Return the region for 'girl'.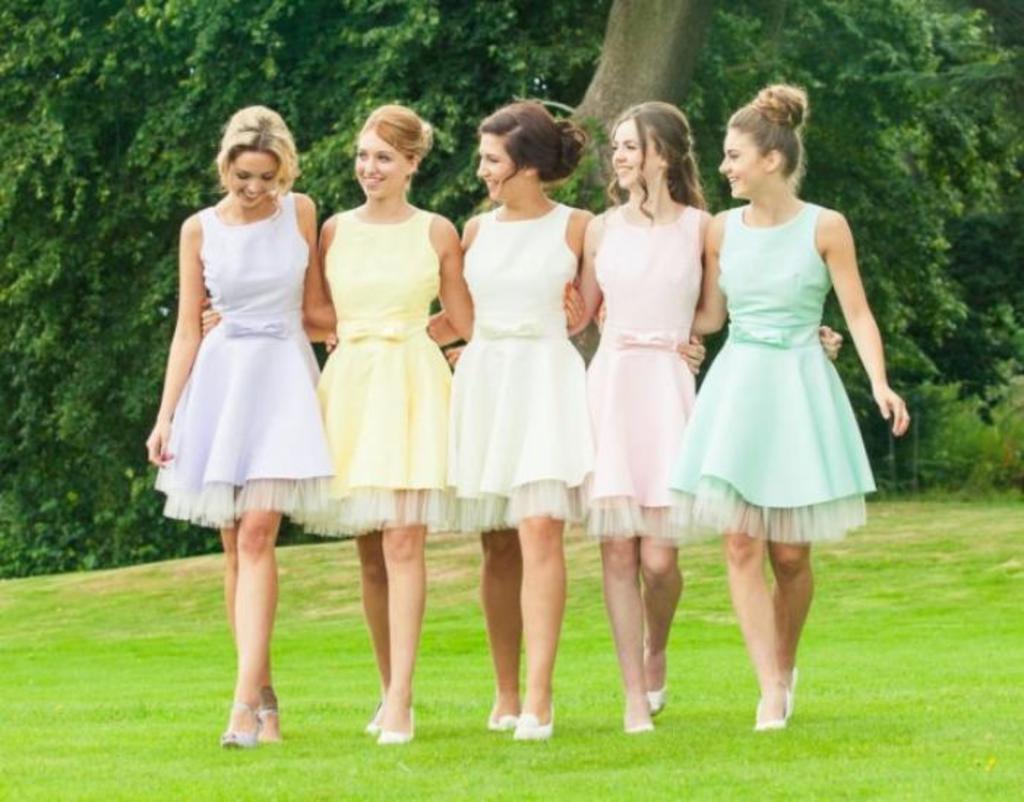
{"left": 325, "top": 97, "right": 707, "bottom": 745}.
